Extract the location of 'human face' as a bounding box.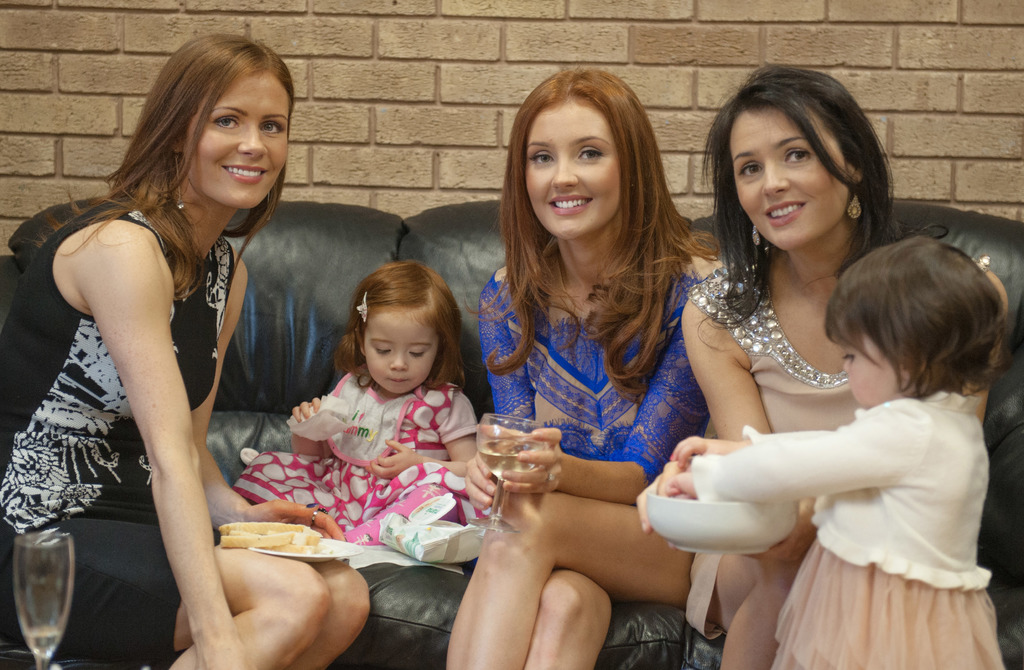
722,106,848,254.
